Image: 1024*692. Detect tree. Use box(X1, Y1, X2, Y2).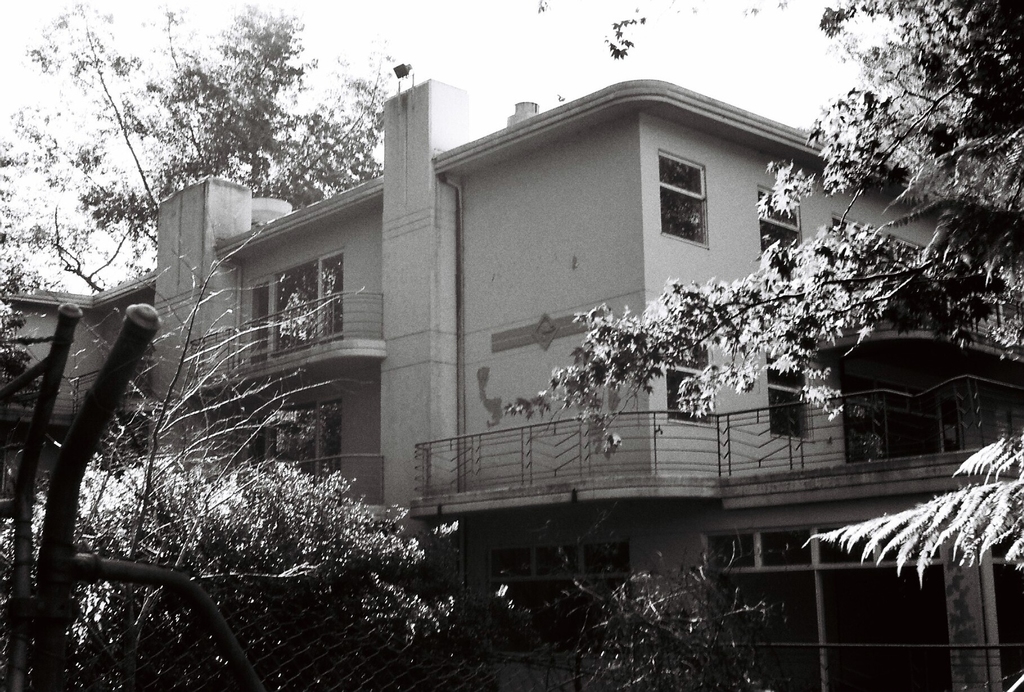
box(499, 0, 1023, 596).
